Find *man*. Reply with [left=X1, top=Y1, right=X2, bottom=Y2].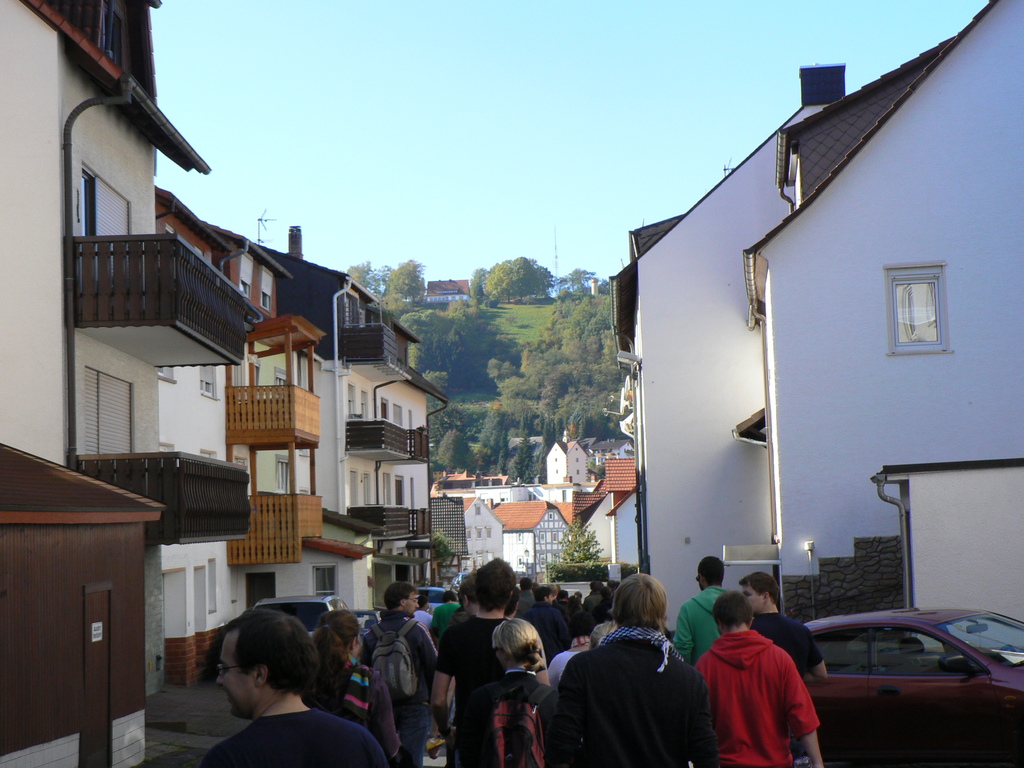
[left=430, top=556, right=546, bottom=767].
